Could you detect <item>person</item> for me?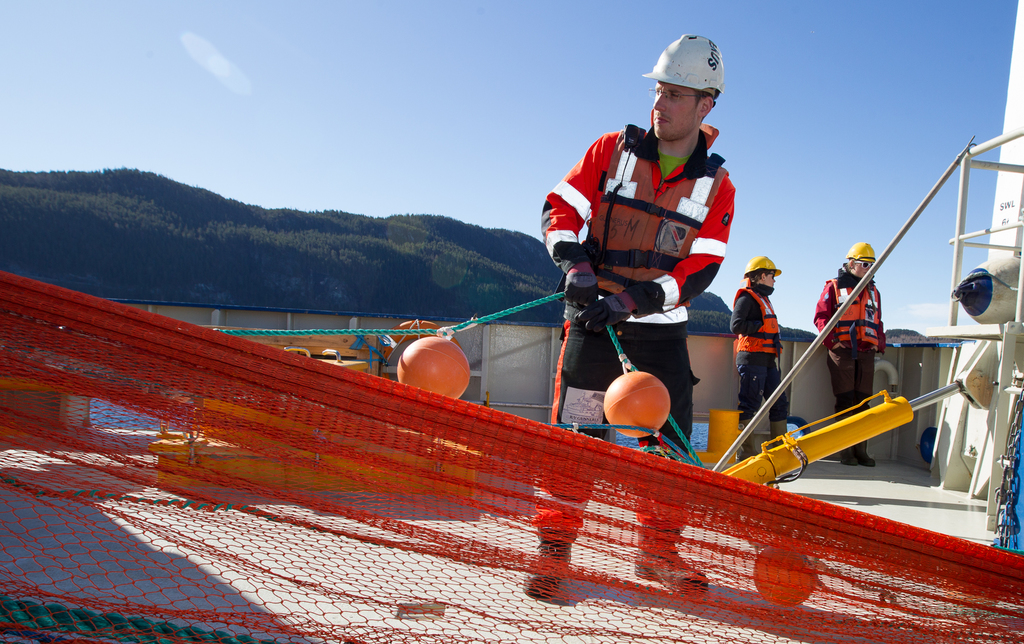
Detection result: select_region(808, 237, 891, 468).
